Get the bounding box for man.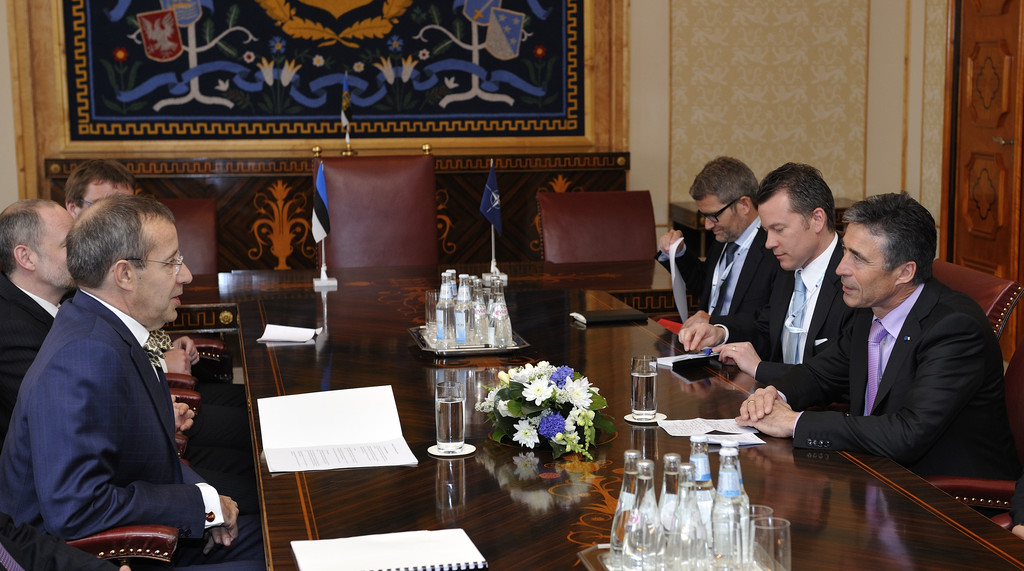
bbox=[656, 148, 787, 365].
